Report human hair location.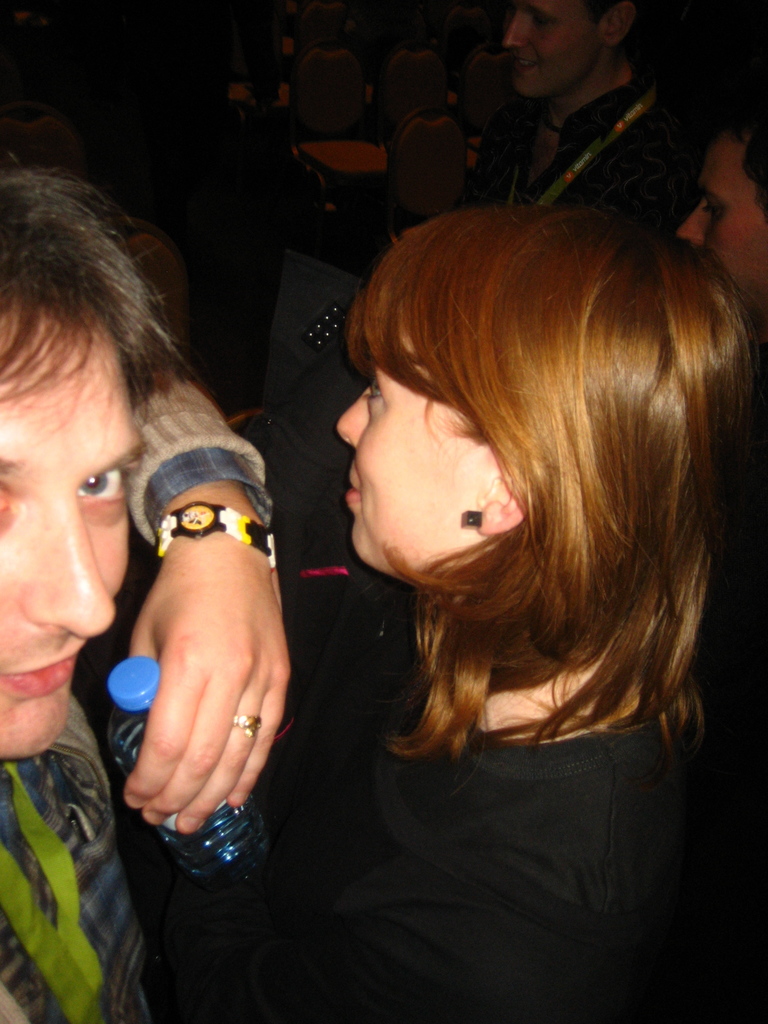
Report: detection(345, 211, 767, 764).
